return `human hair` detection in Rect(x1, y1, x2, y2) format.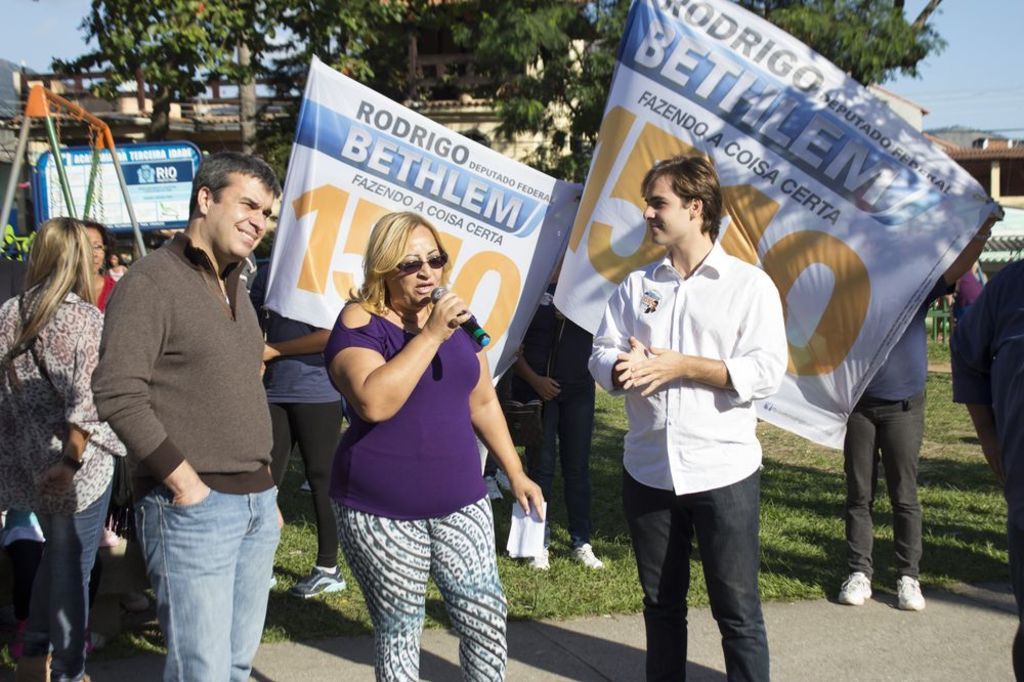
Rect(353, 210, 438, 313).
